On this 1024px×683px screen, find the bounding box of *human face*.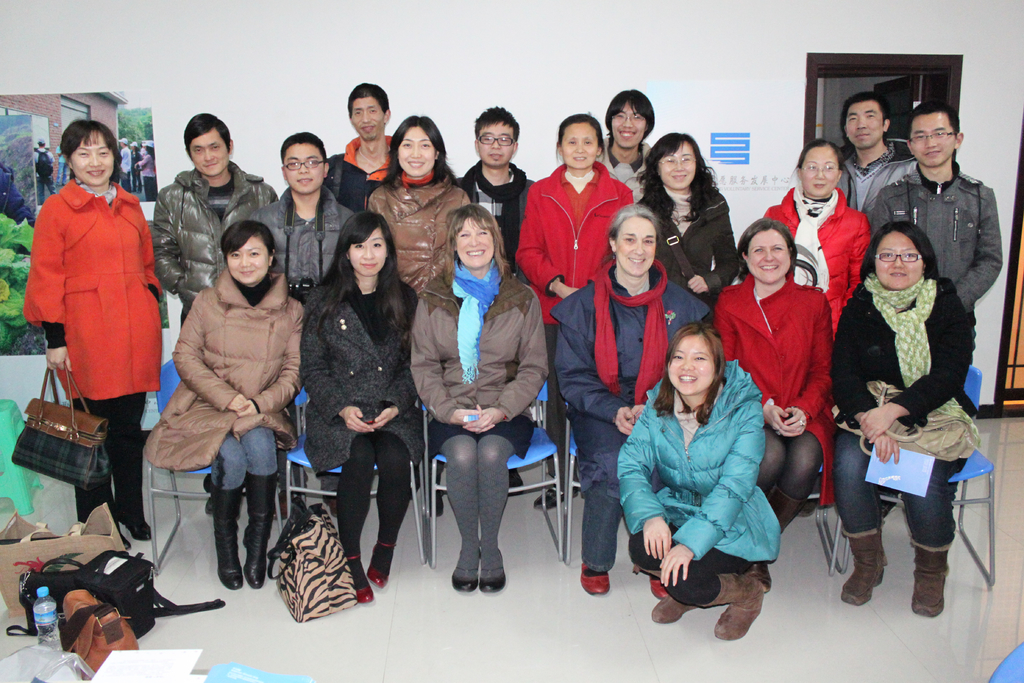
Bounding box: [285, 137, 325, 194].
